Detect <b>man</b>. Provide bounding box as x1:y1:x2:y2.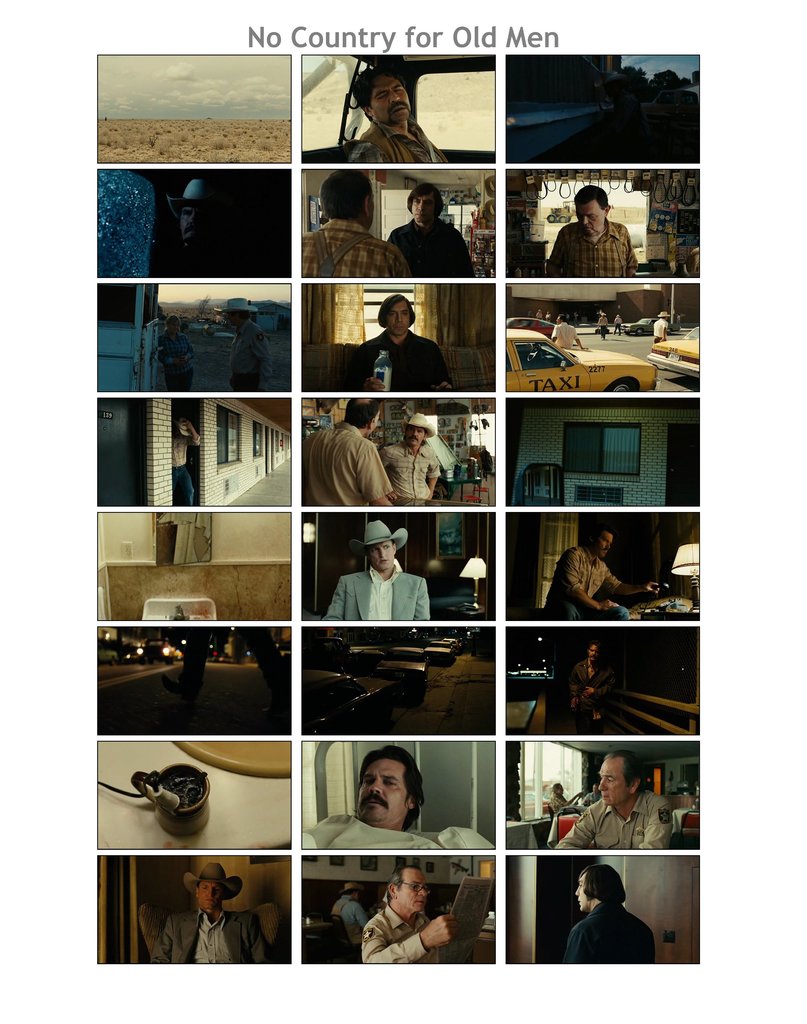
138:861:270:960.
